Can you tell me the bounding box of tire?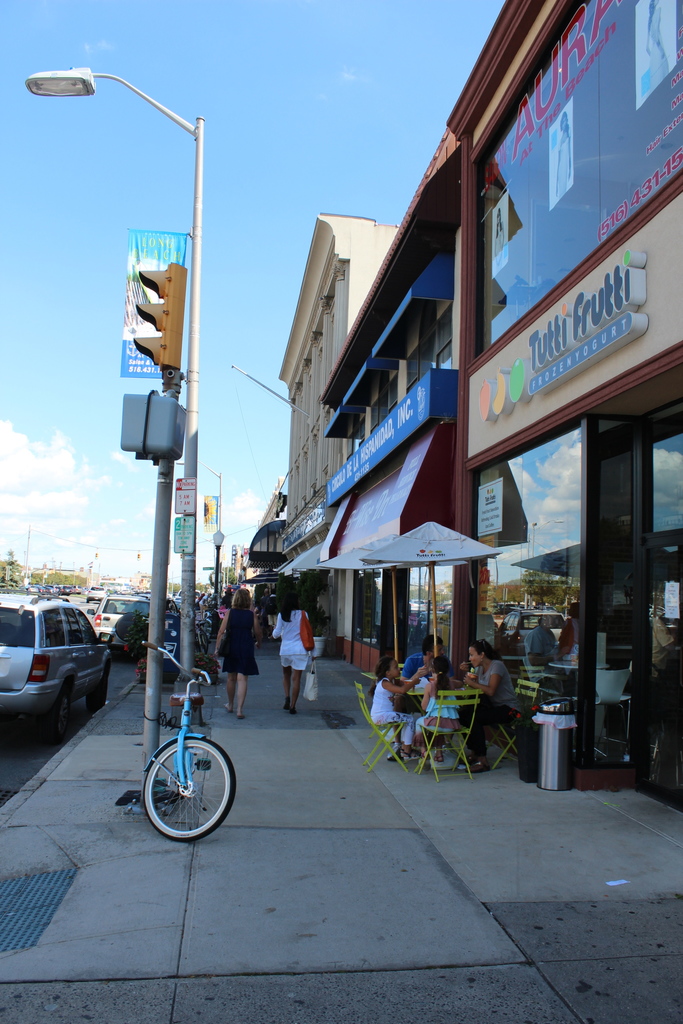
199/630/211/654.
